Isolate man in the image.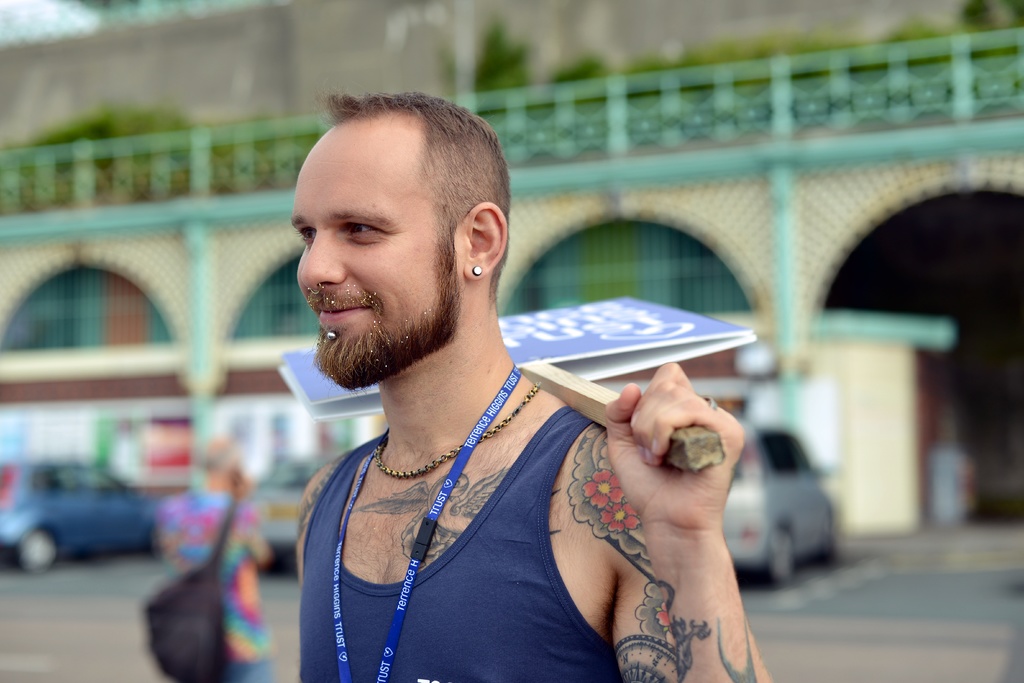
Isolated region: region(209, 95, 780, 670).
